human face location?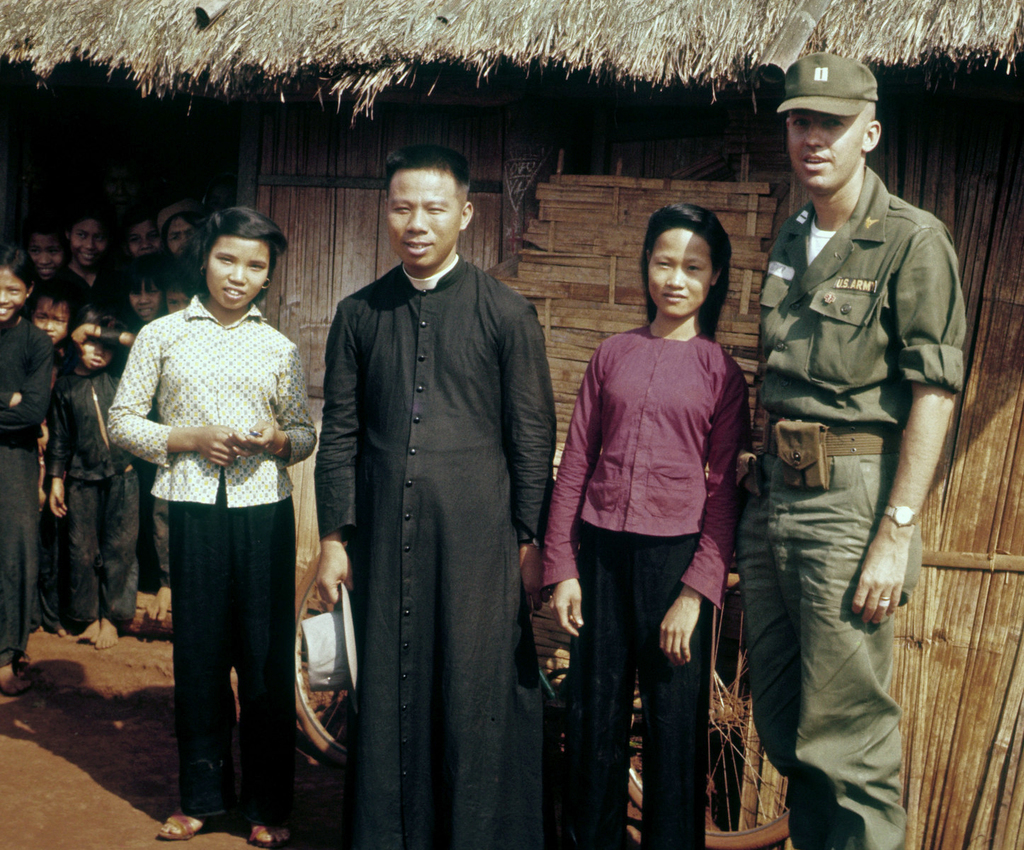
34 302 68 338
